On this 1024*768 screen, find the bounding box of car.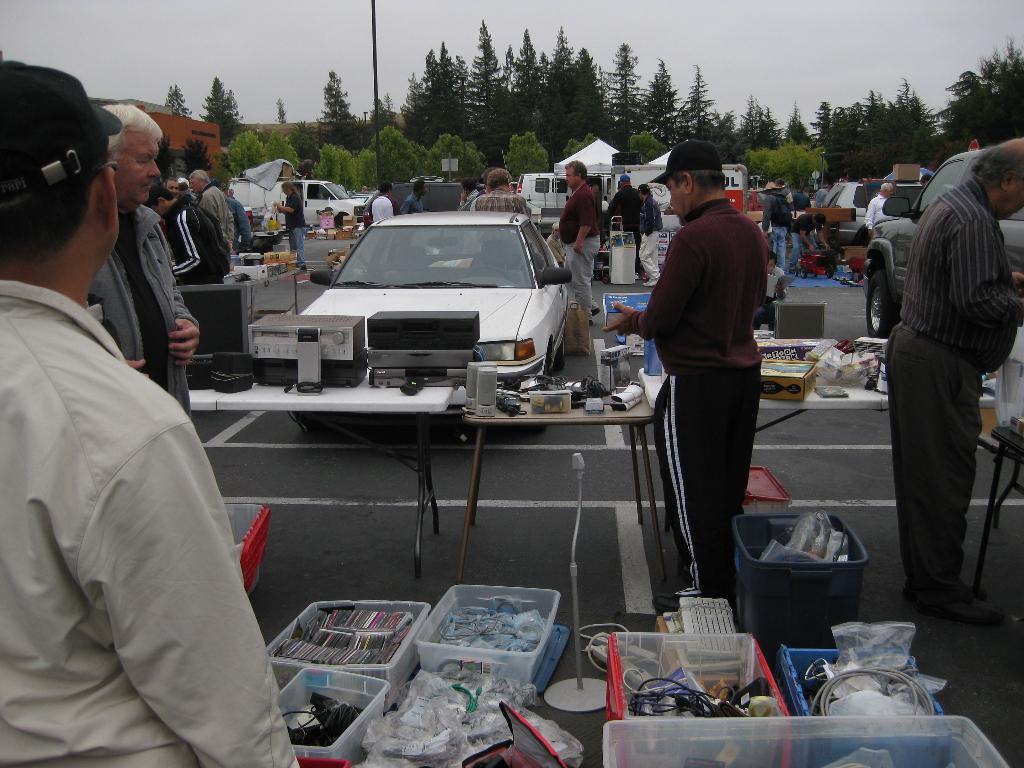
Bounding box: locate(868, 151, 1023, 342).
